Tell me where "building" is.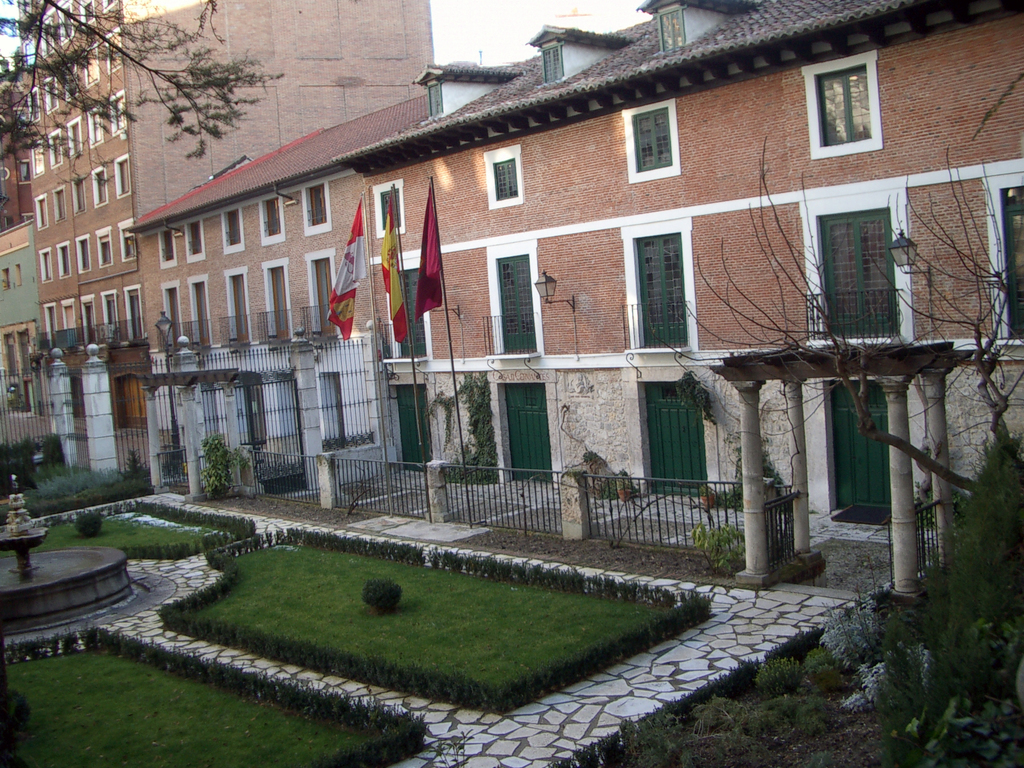
"building" is at x1=24, y1=0, x2=433, y2=365.
